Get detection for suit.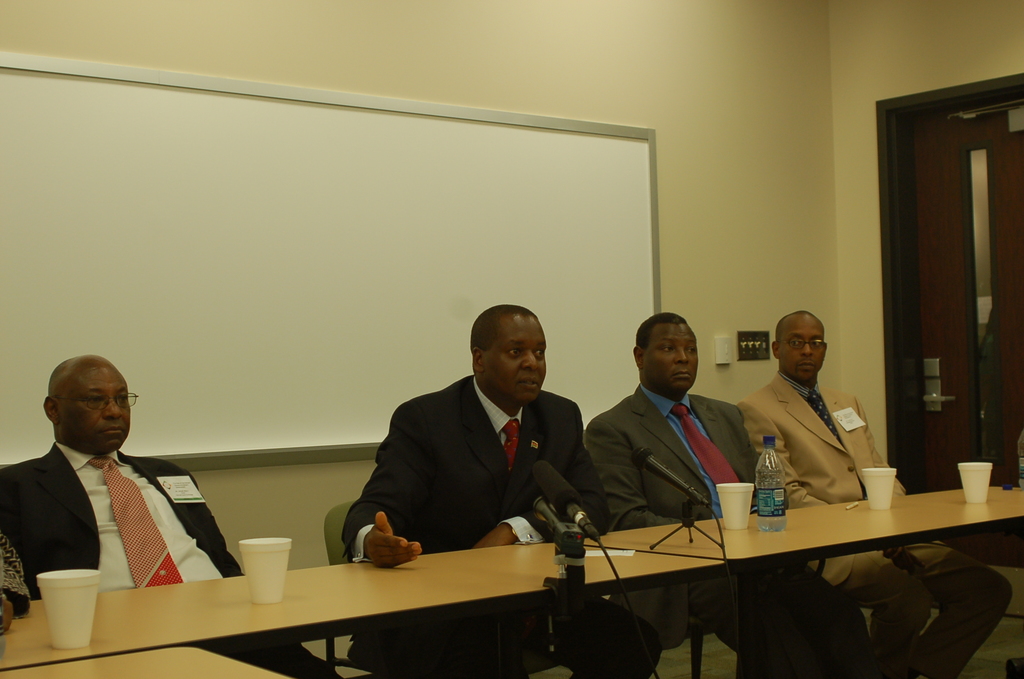
Detection: bbox=(737, 371, 1010, 678).
